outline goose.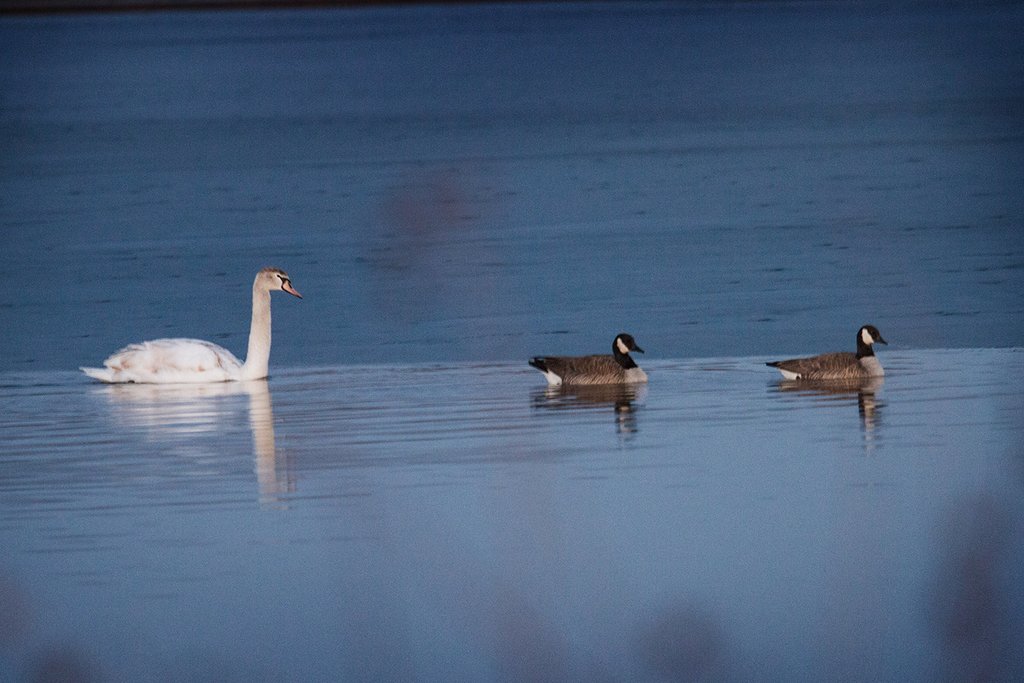
Outline: [767,326,887,378].
